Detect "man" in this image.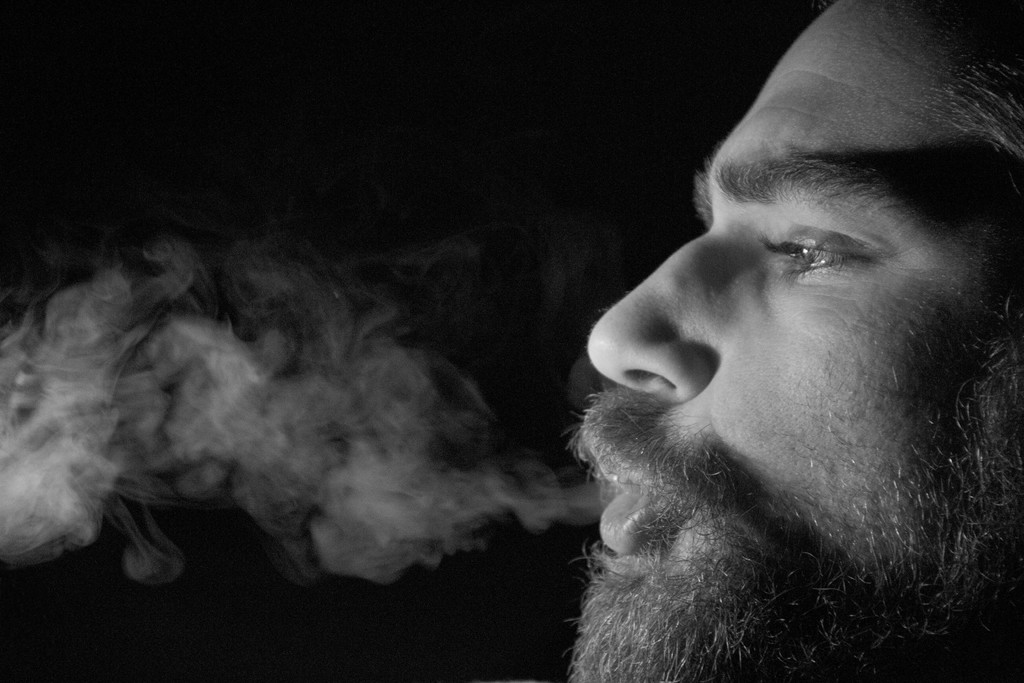
Detection: select_region(502, 8, 1023, 682).
